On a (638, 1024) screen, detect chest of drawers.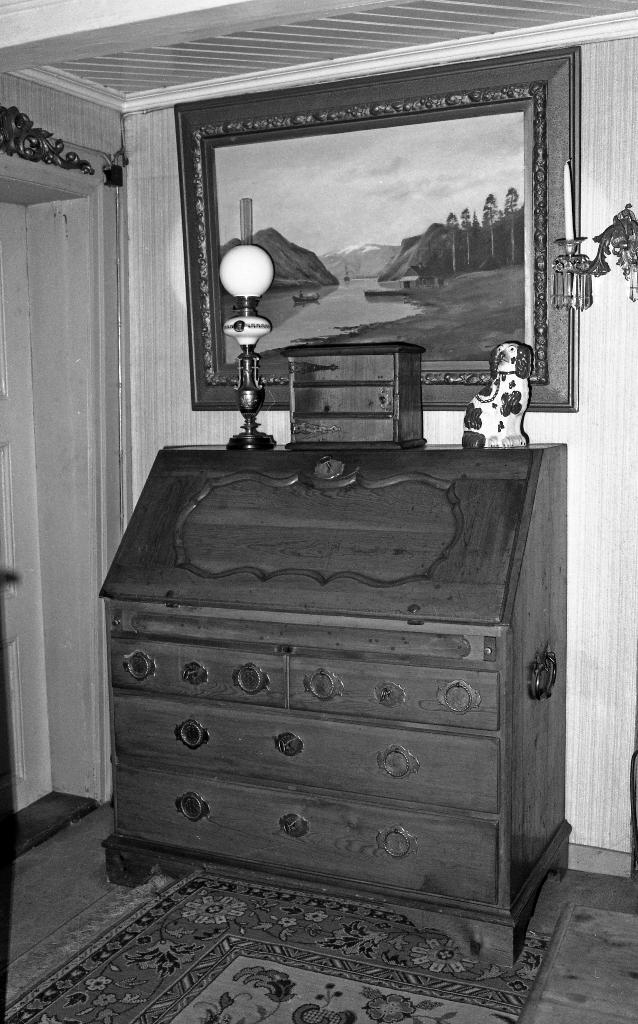
<bbox>93, 437, 565, 975</bbox>.
